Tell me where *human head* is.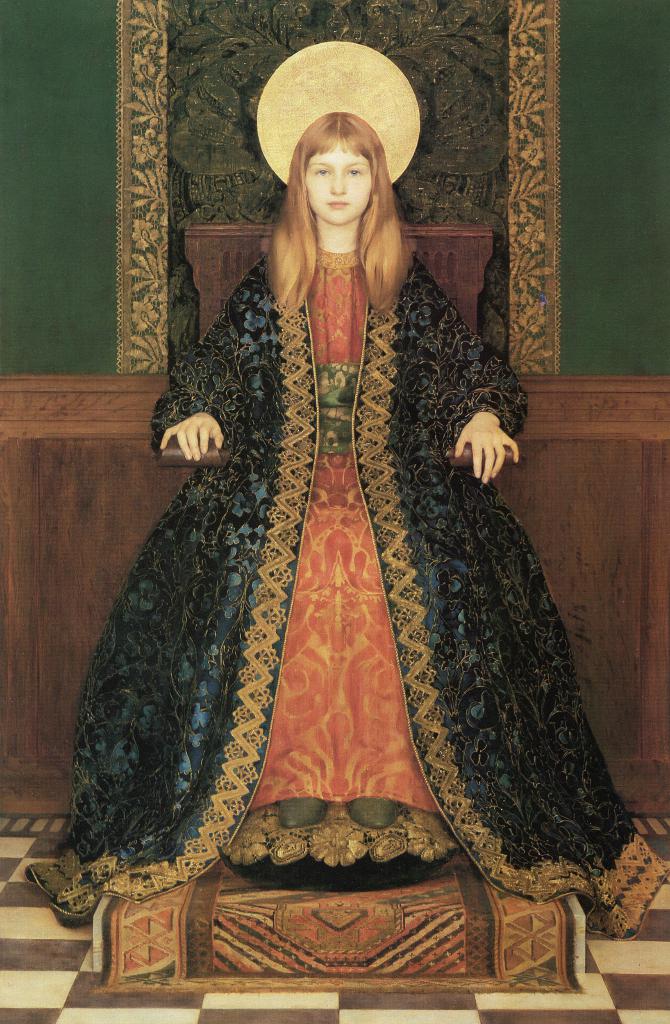
*human head* is at <box>288,98,390,217</box>.
